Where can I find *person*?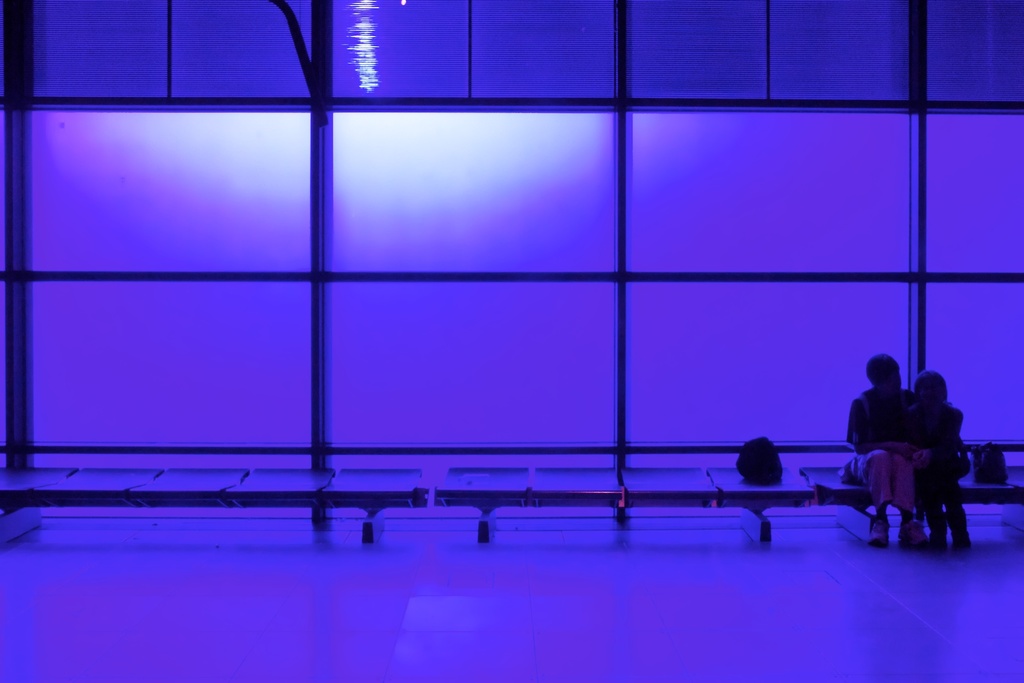
You can find it at bbox(902, 370, 970, 543).
